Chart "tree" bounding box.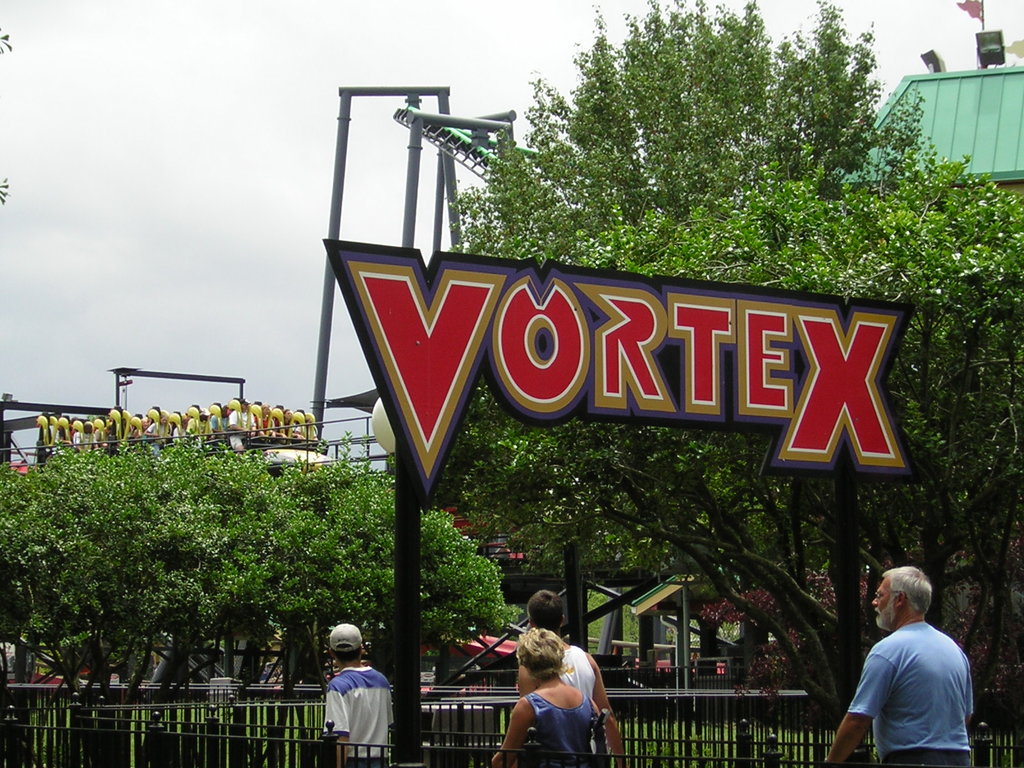
Charted: detection(435, 0, 1023, 721).
